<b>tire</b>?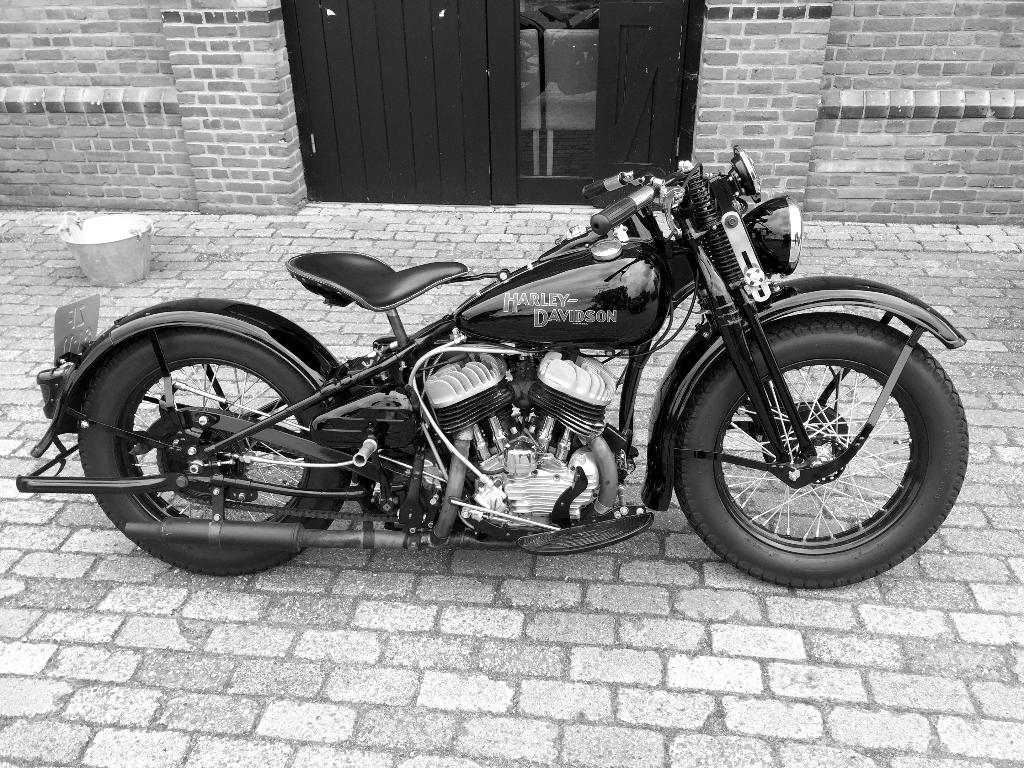
[x1=678, y1=292, x2=959, y2=586]
